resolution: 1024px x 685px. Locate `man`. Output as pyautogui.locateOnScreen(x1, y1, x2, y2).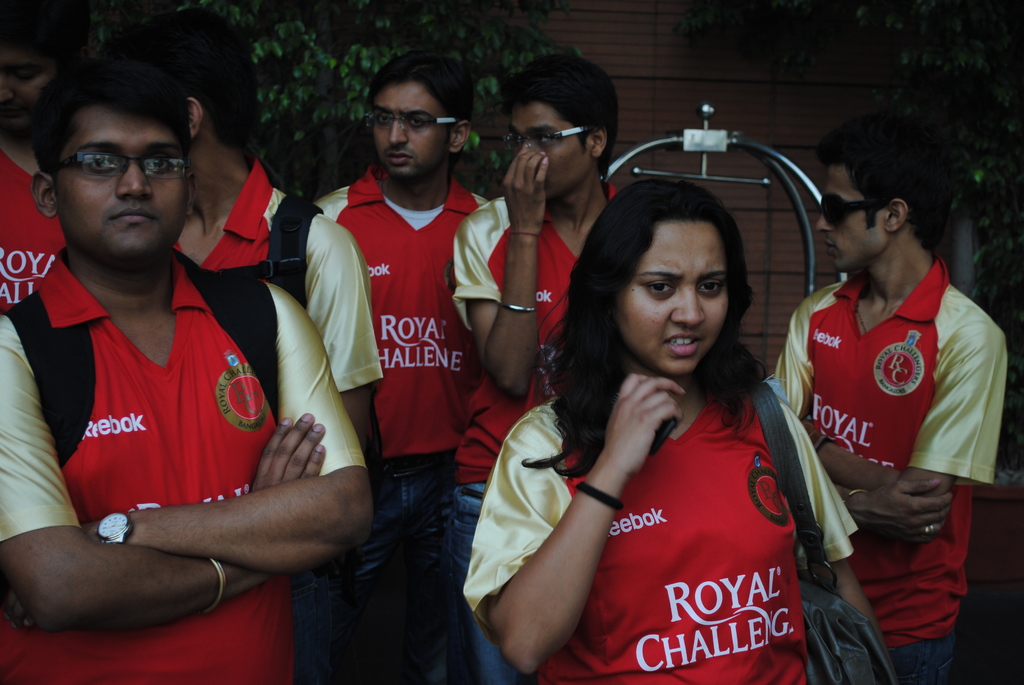
pyautogui.locateOnScreen(311, 40, 497, 684).
